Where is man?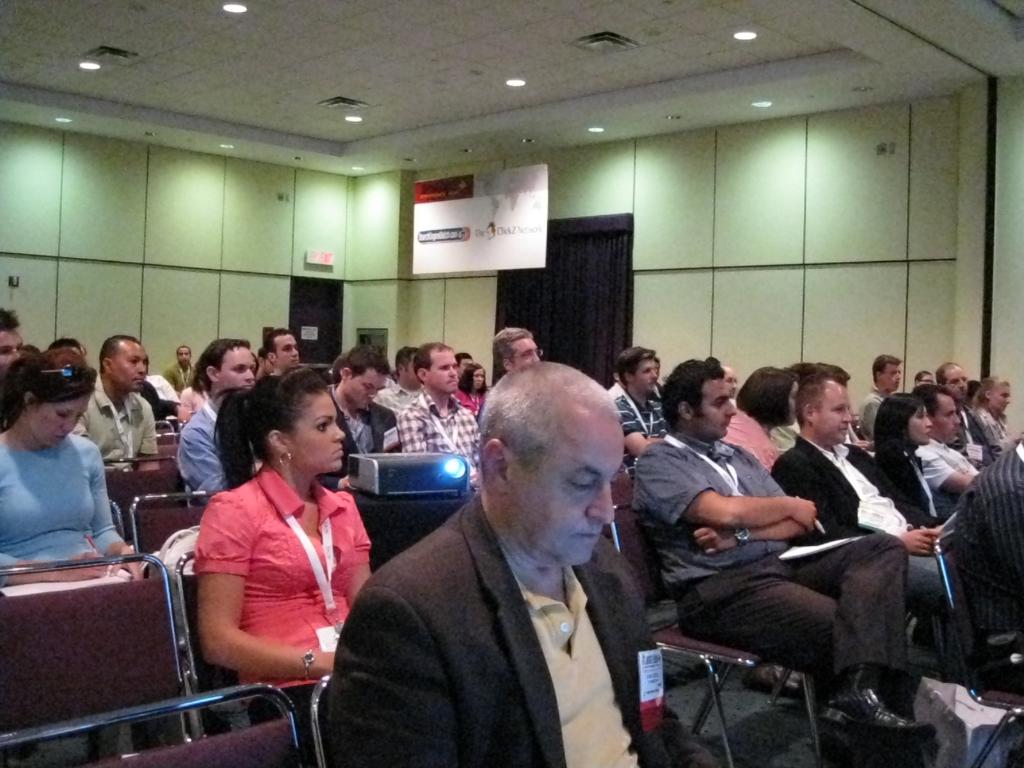
160,344,195,392.
